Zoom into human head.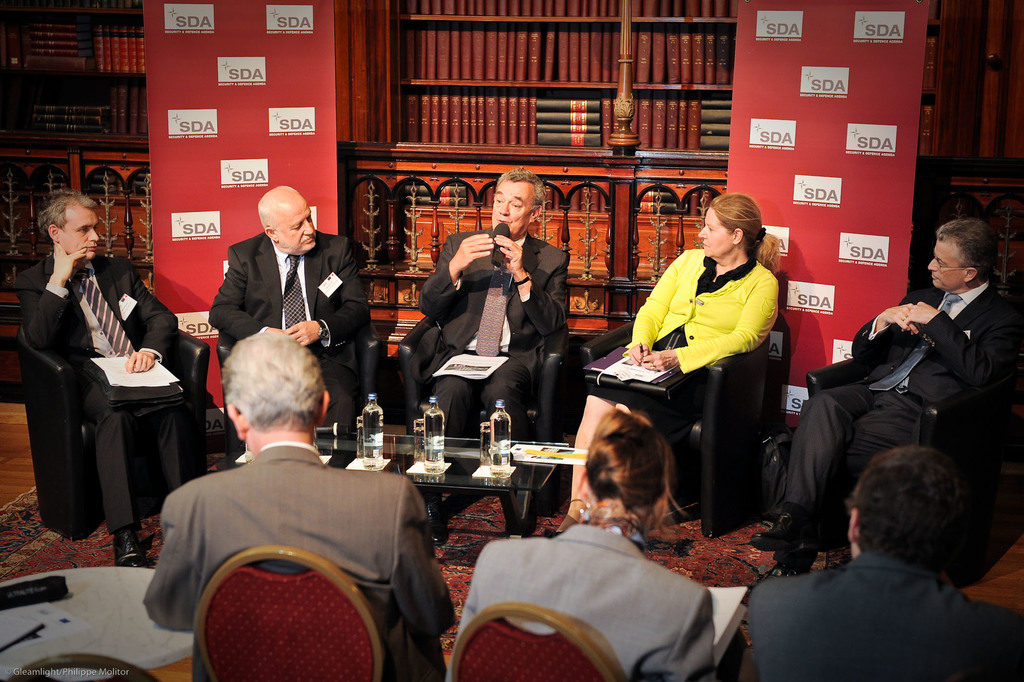
Zoom target: <region>929, 220, 1000, 293</region>.
